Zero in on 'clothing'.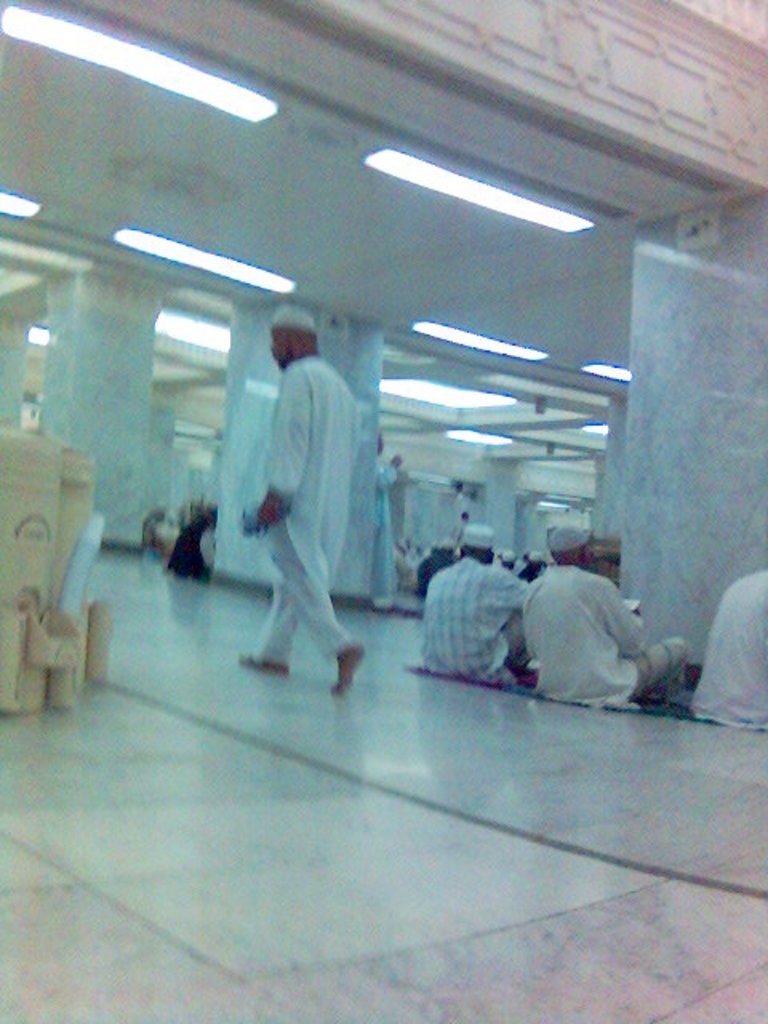
Zeroed in: 688,562,766,731.
